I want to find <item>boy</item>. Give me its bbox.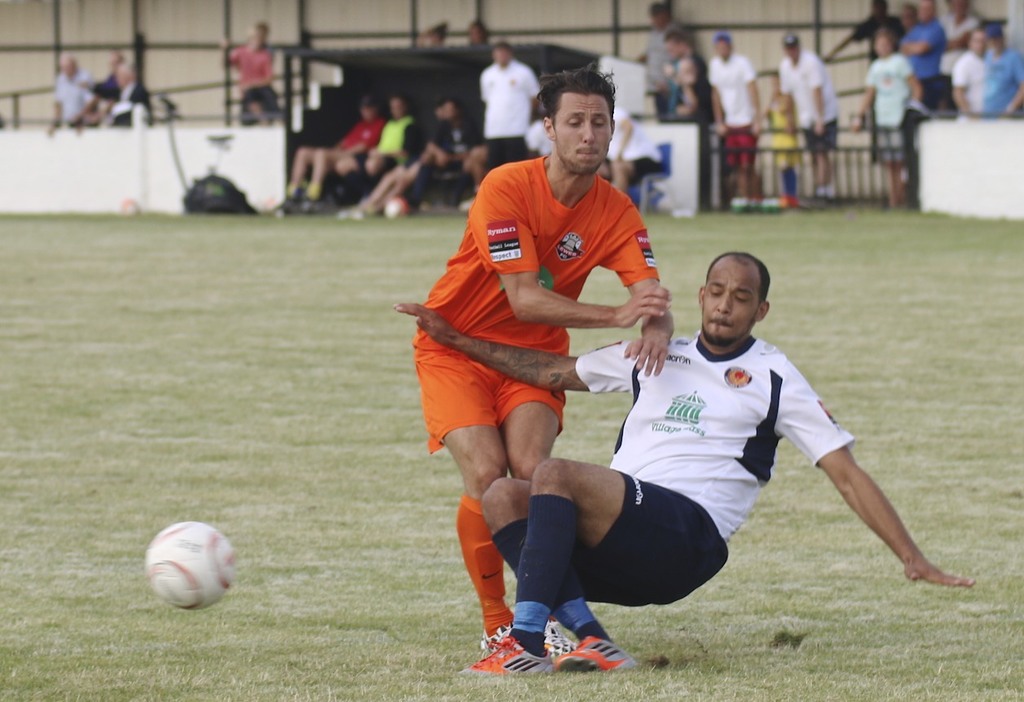
box(413, 60, 673, 657).
